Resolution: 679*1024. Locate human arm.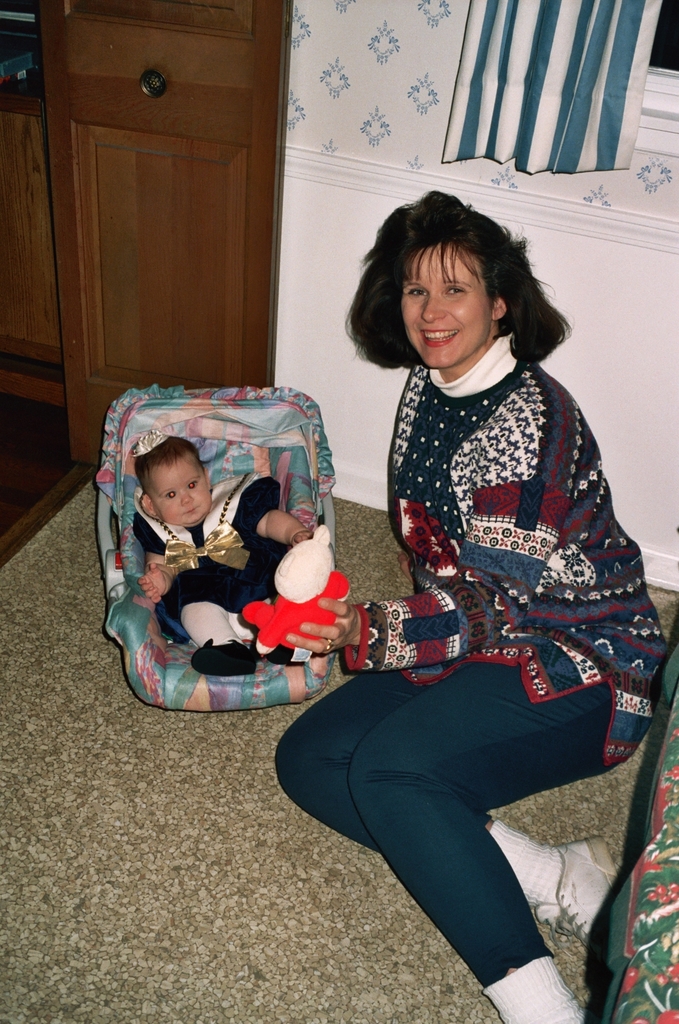
(left=287, top=422, right=572, bottom=666).
